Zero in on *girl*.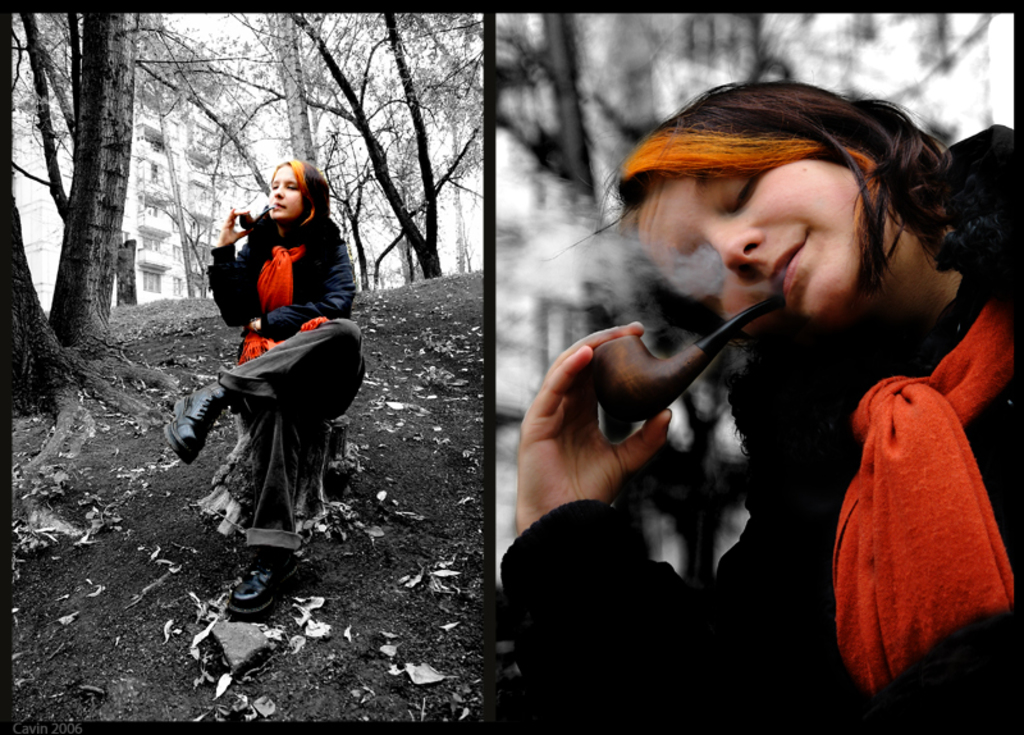
Zeroed in: select_region(157, 166, 383, 647).
